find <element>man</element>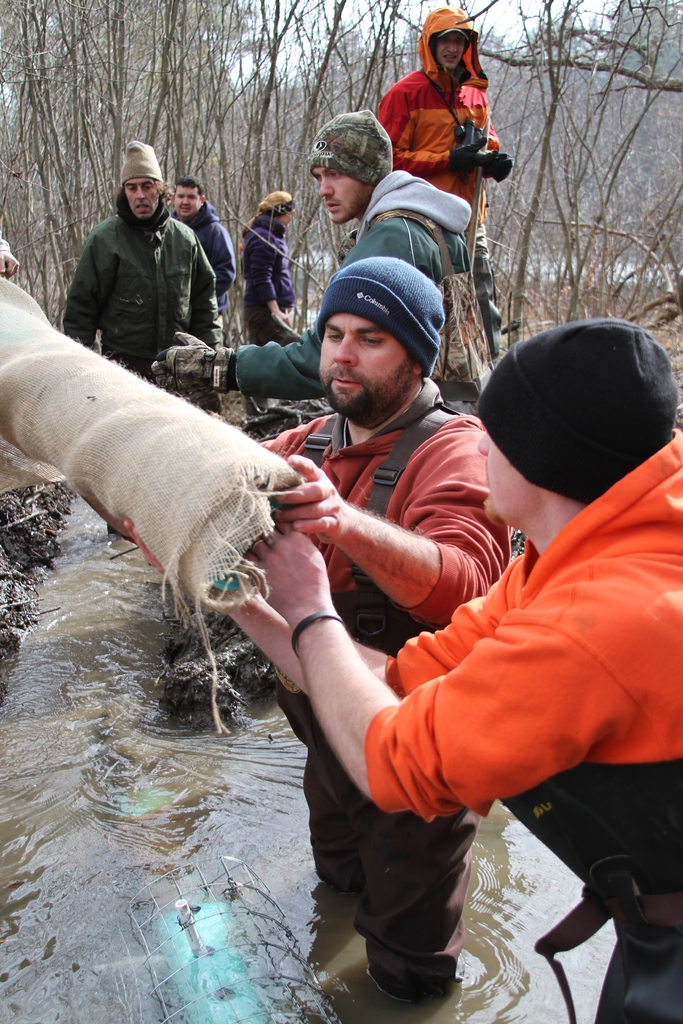
53:148:237:529
